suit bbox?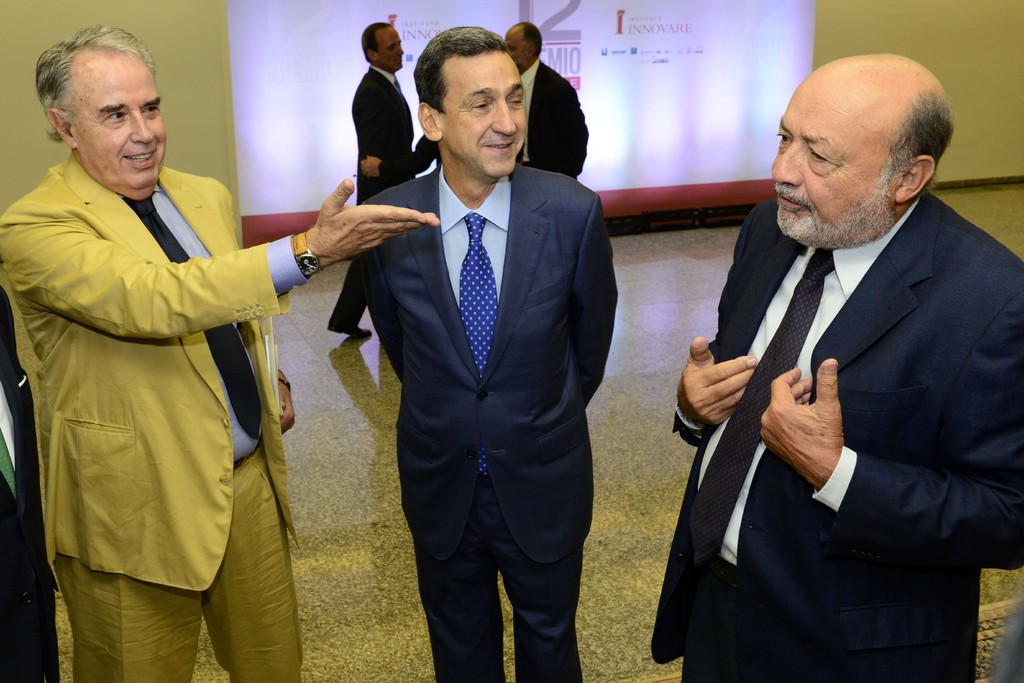
{"left": 649, "top": 193, "right": 1023, "bottom": 682}
